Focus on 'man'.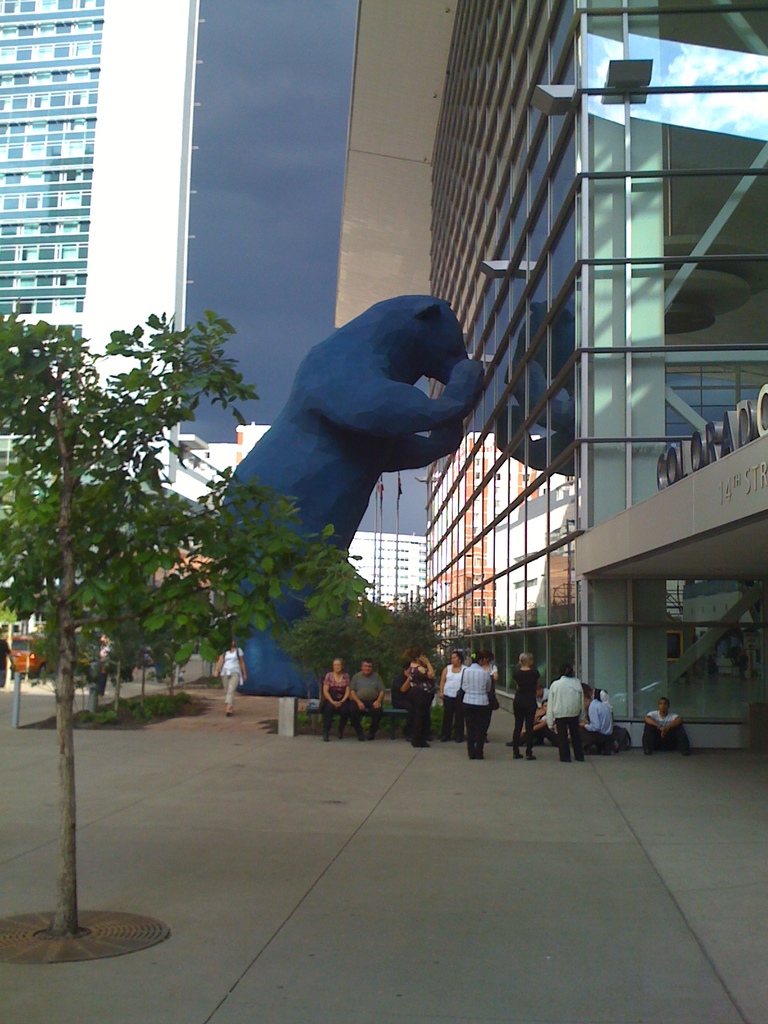
Focused at locate(385, 662, 413, 742).
